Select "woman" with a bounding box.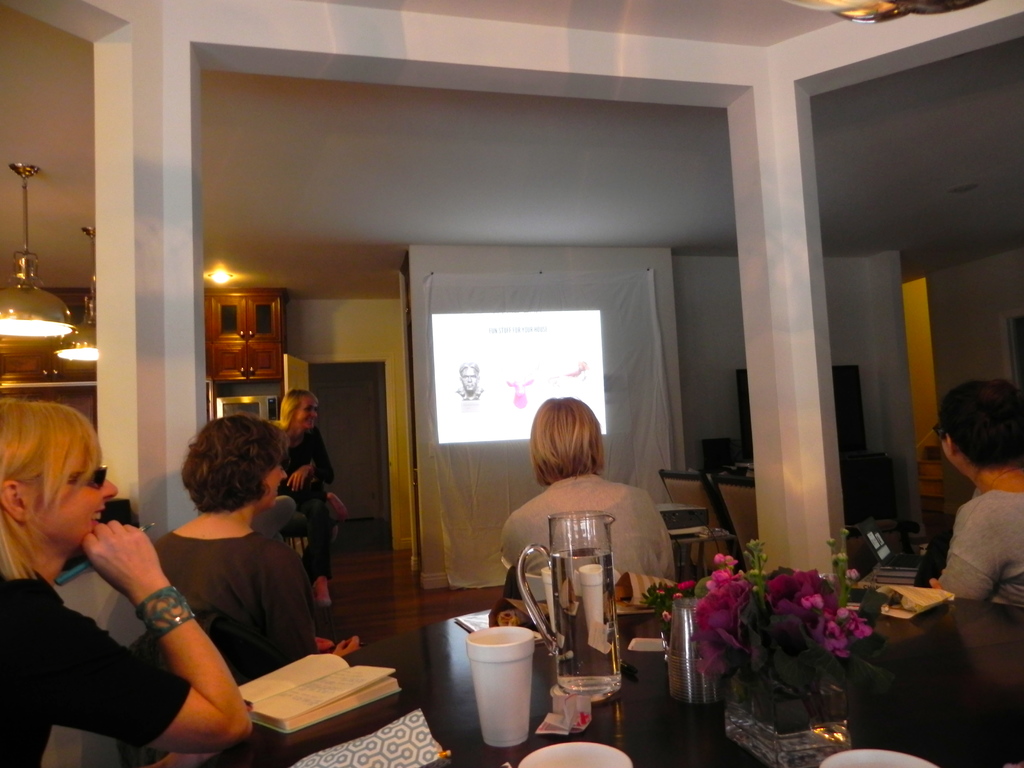
box=[927, 382, 1023, 603].
